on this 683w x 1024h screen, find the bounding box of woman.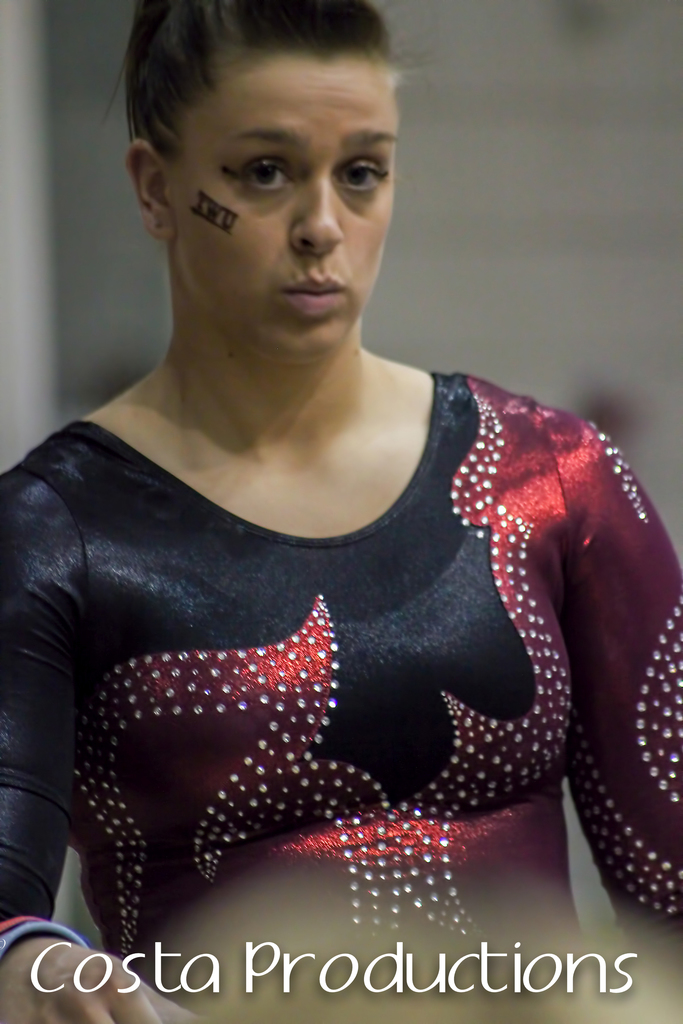
Bounding box: detection(0, 0, 682, 1001).
